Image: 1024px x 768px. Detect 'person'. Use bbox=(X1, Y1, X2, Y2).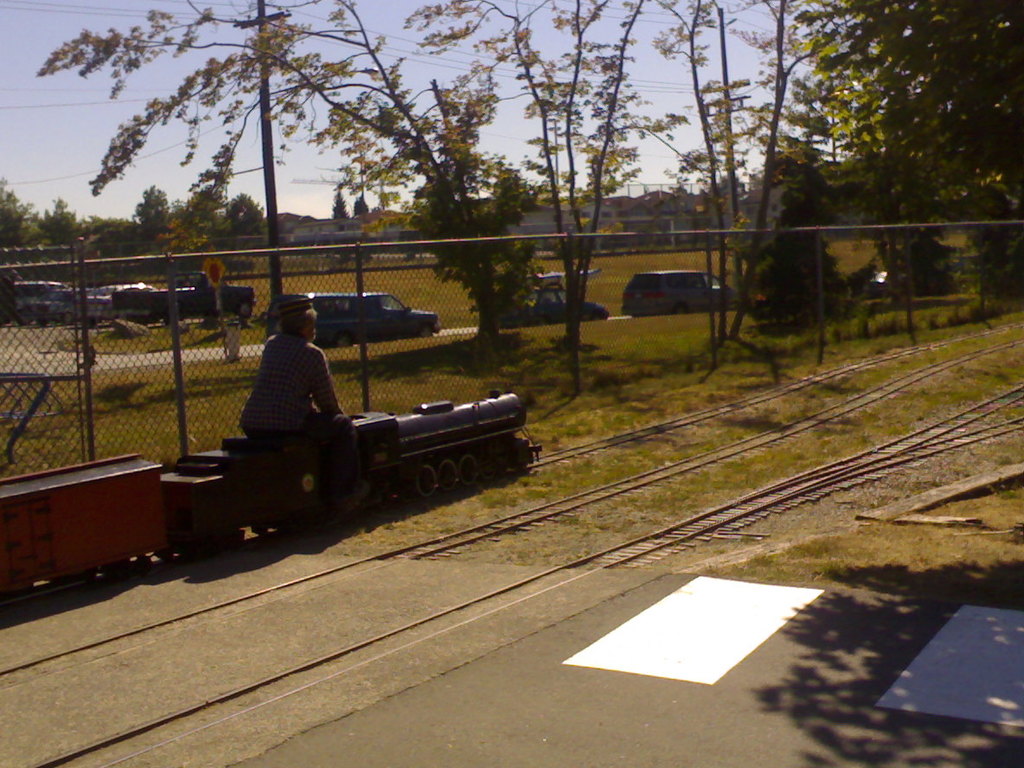
bbox=(237, 306, 371, 506).
